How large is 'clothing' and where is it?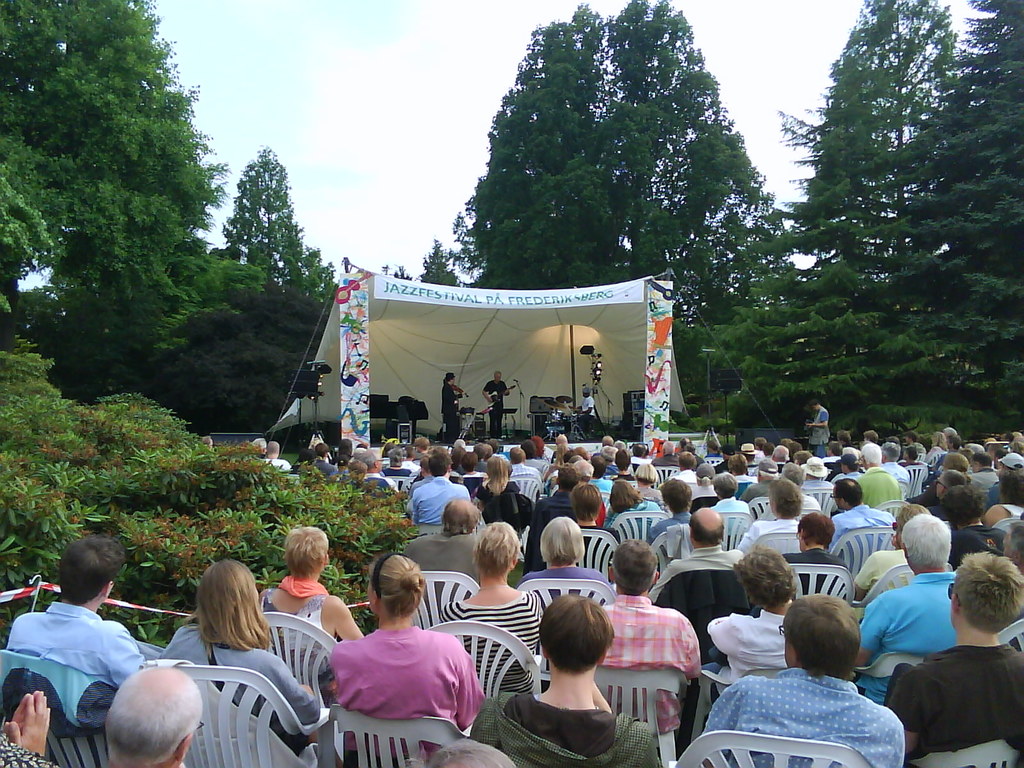
Bounding box: x1=884, y1=643, x2=1022, y2=767.
